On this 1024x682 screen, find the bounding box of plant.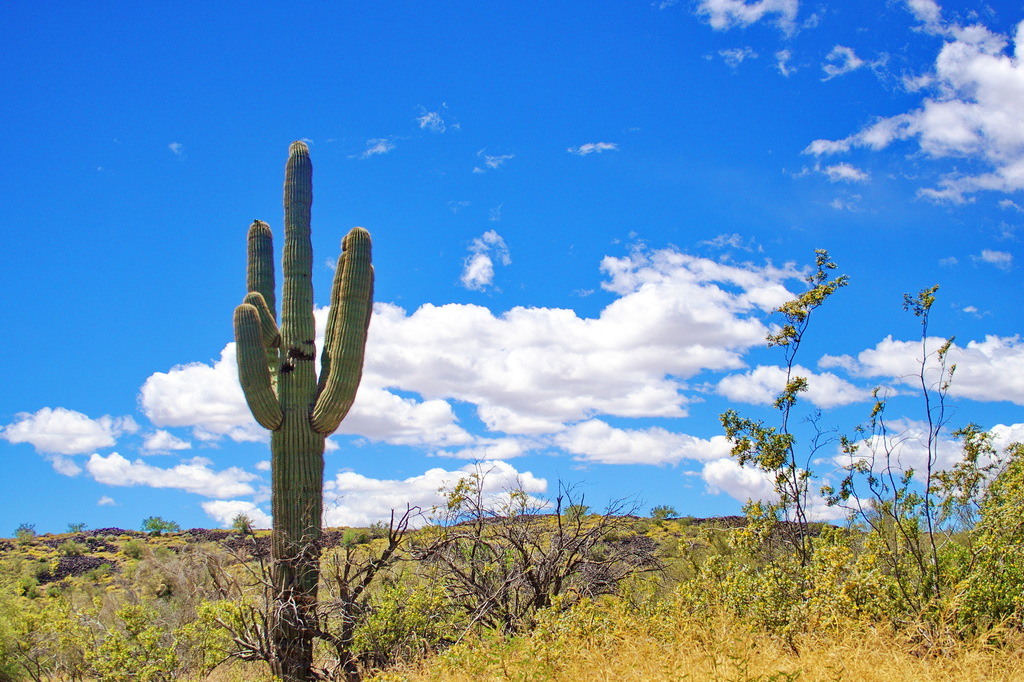
Bounding box: Rect(140, 512, 181, 531).
